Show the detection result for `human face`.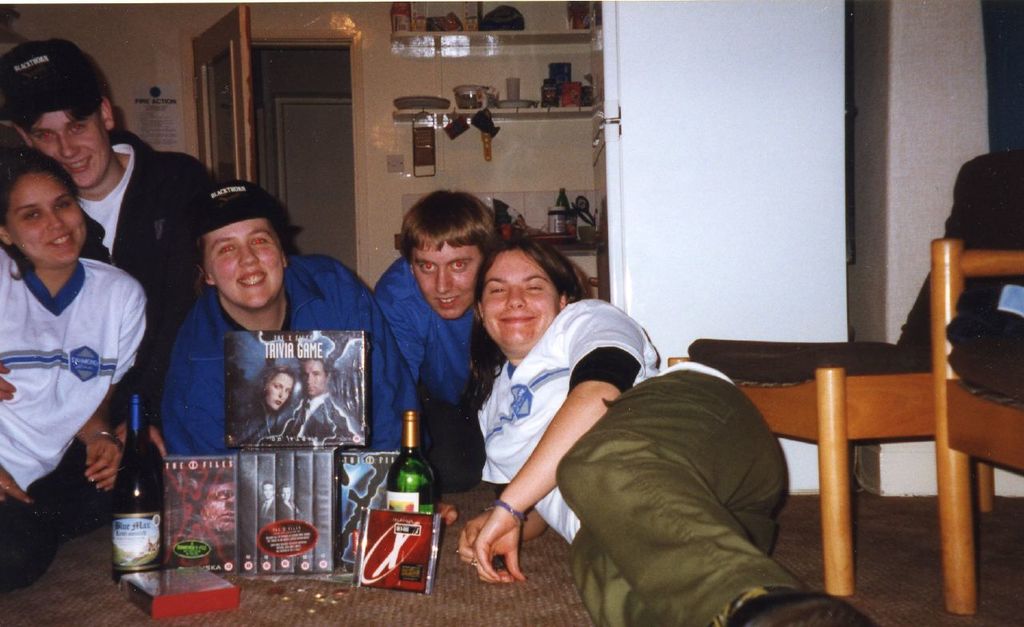
x1=415, y1=238, x2=486, y2=321.
